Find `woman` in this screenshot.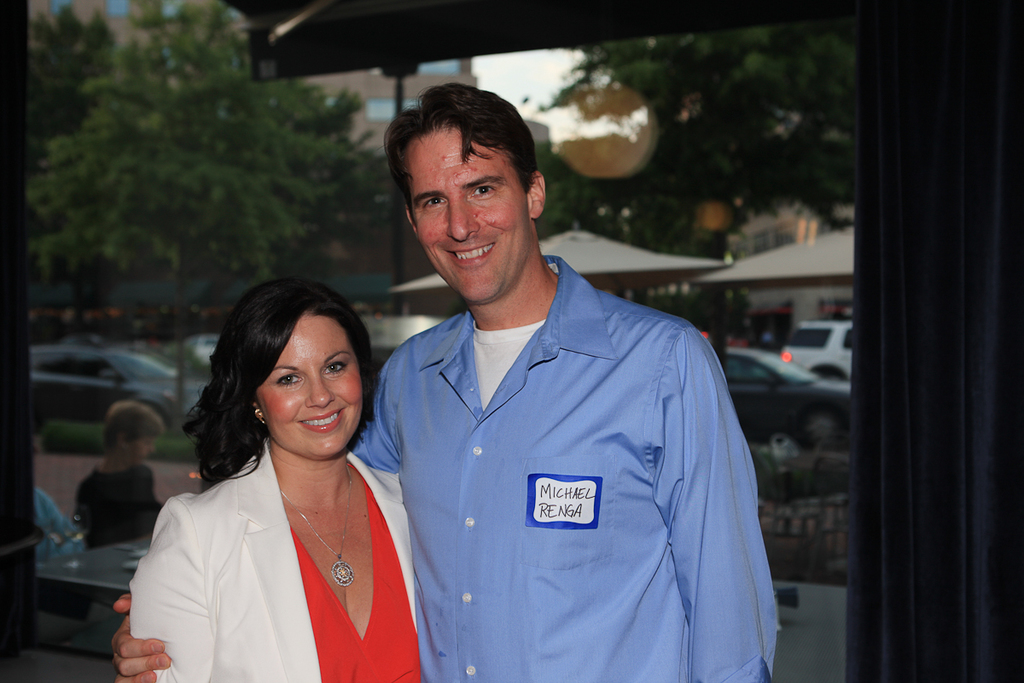
The bounding box for `woman` is detection(125, 267, 423, 682).
